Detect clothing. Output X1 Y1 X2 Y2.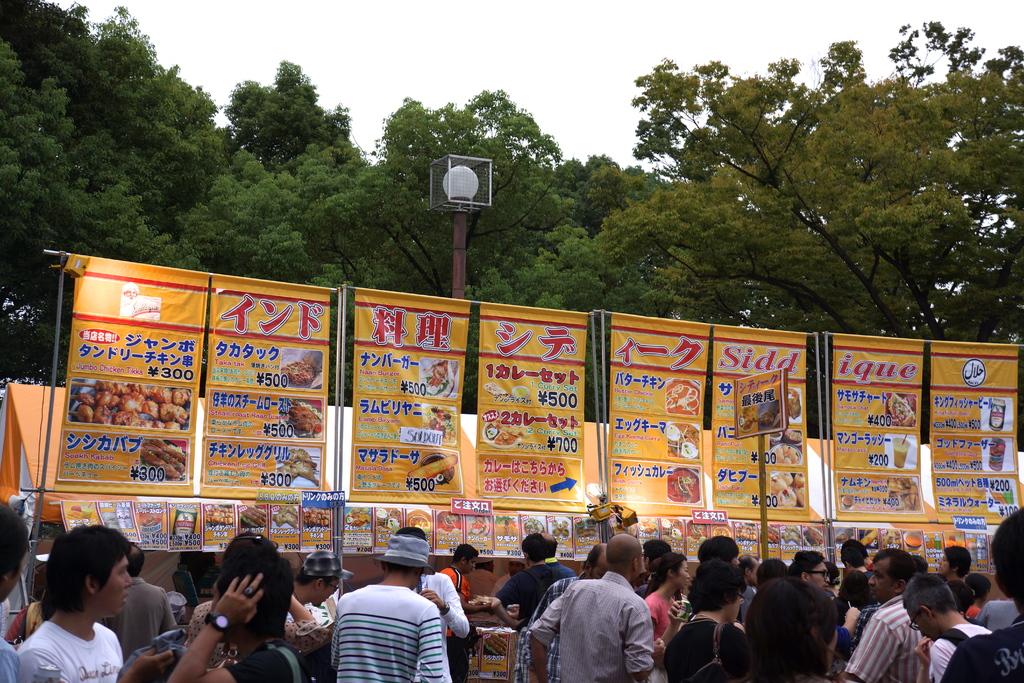
939 580 968 605.
